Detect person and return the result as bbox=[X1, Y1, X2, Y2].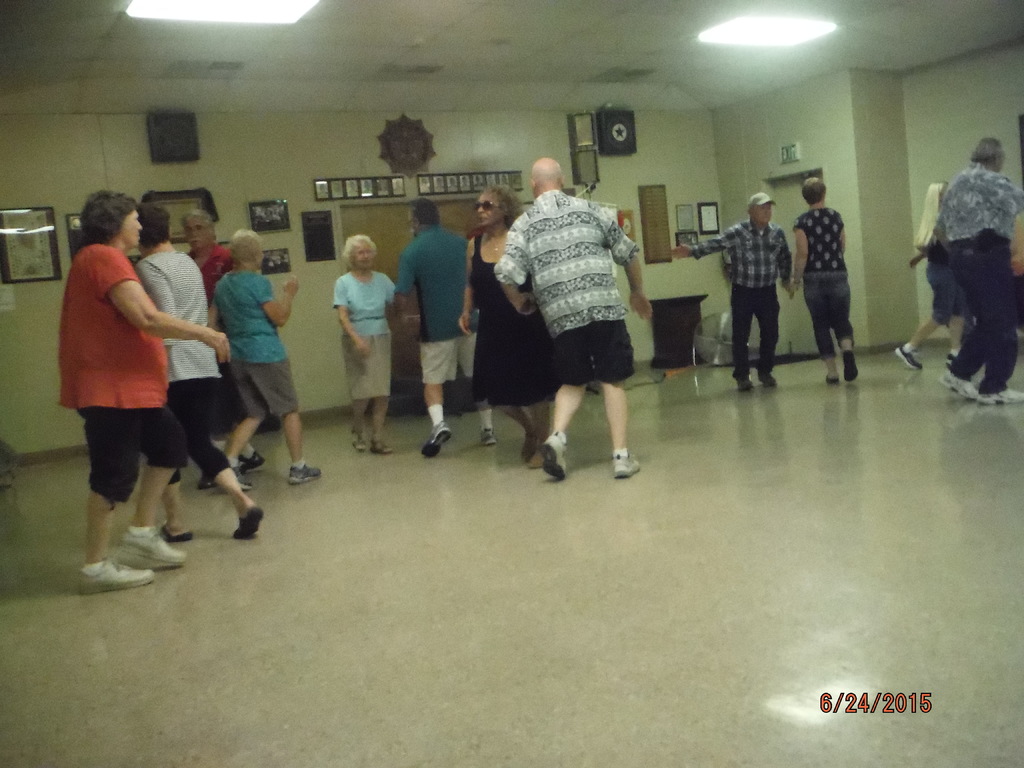
bbox=[668, 191, 797, 389].
